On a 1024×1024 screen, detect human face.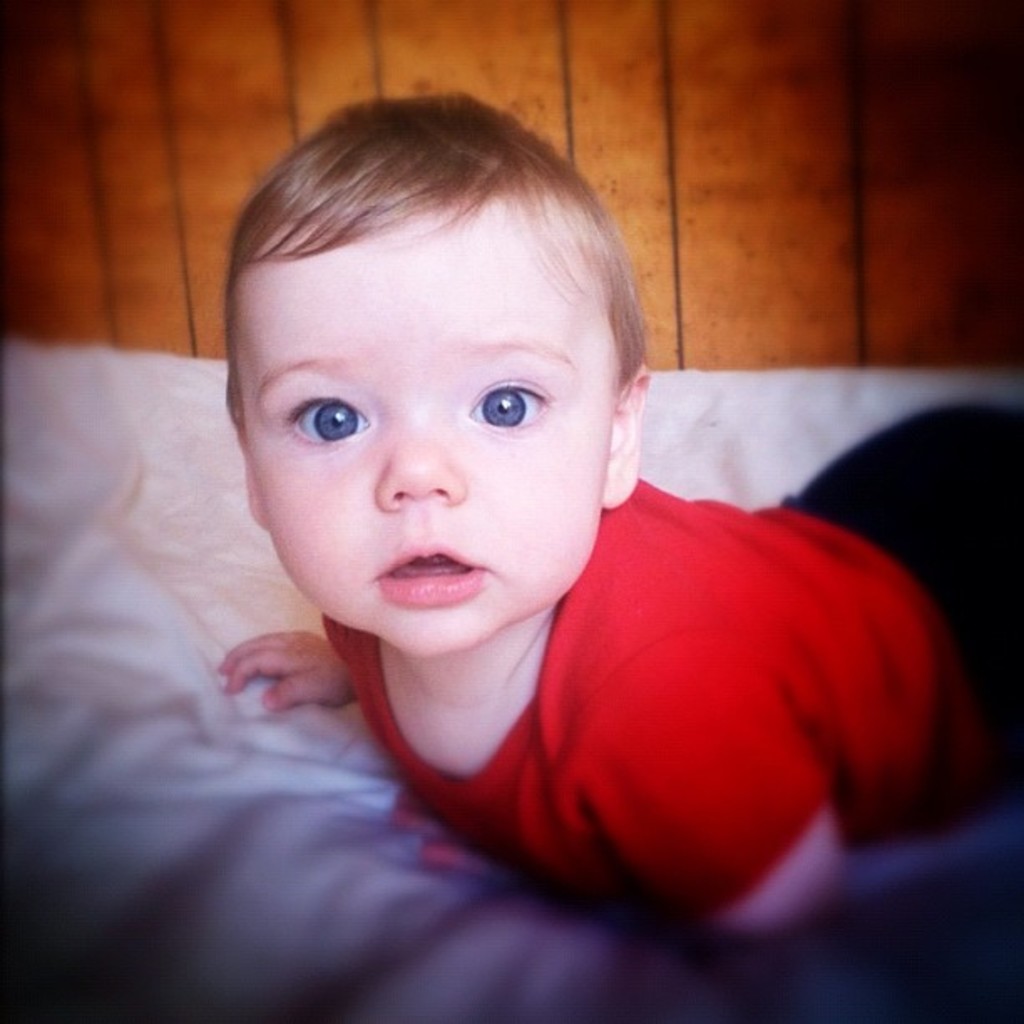
BBox(231, 207, 619, 654).
